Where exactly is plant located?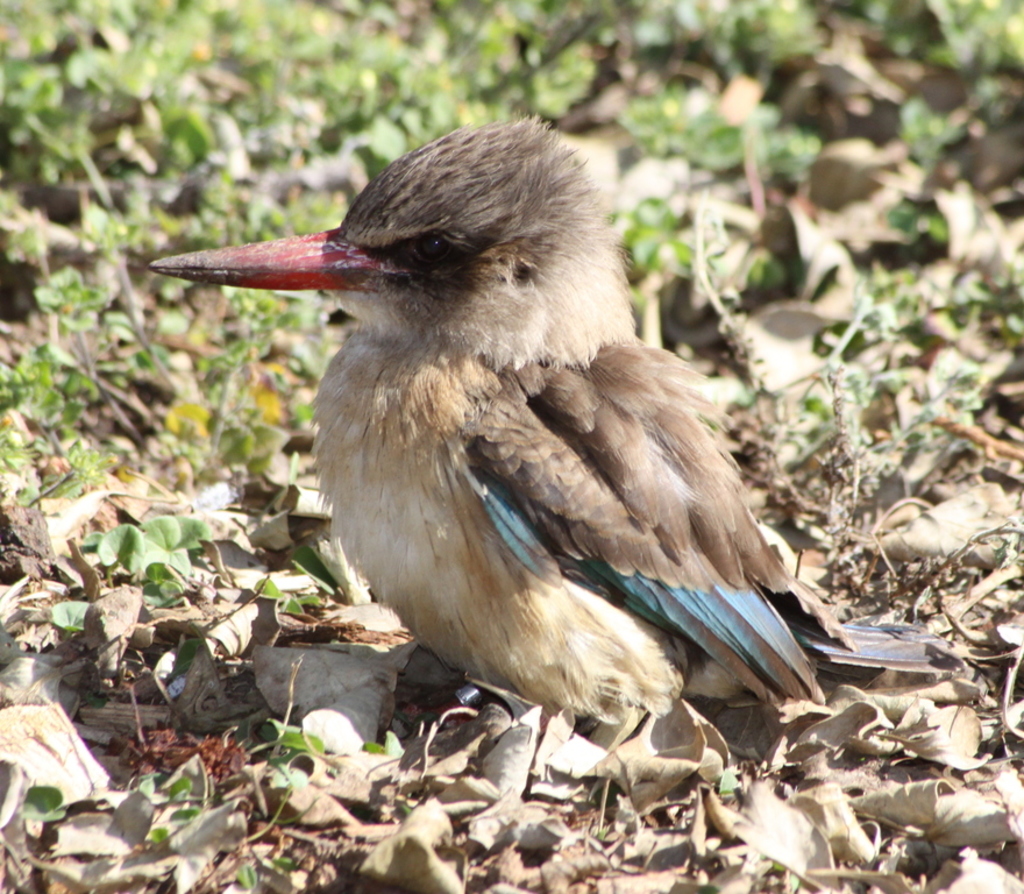
Its bounding box is left=156, top=629, right=201, bottom=684.
